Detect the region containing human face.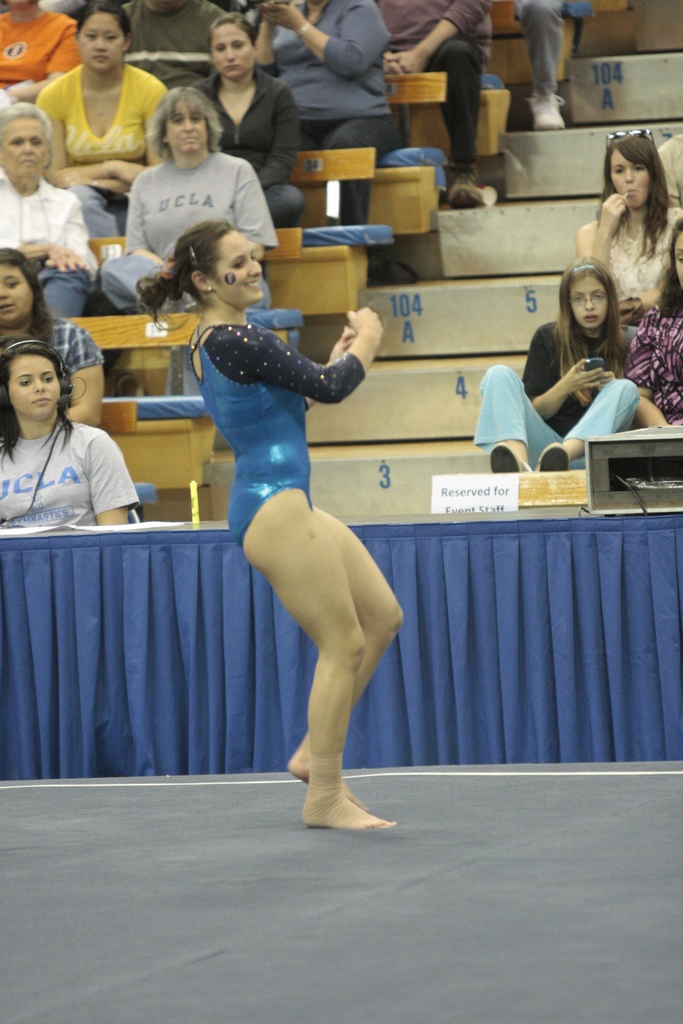
box(81, 13, 128, 72).
